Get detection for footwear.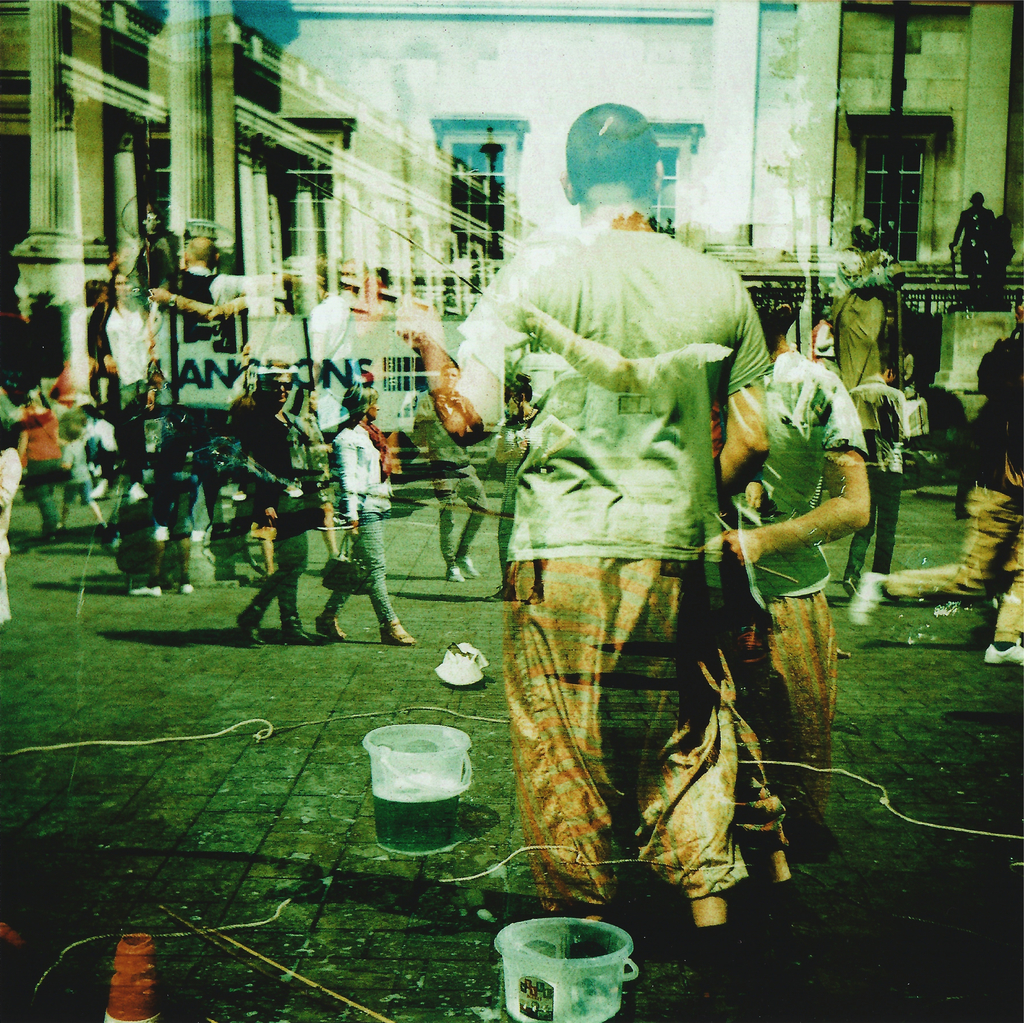
Detection: [x1=984, y1=641, x2=1023, y2=665].
